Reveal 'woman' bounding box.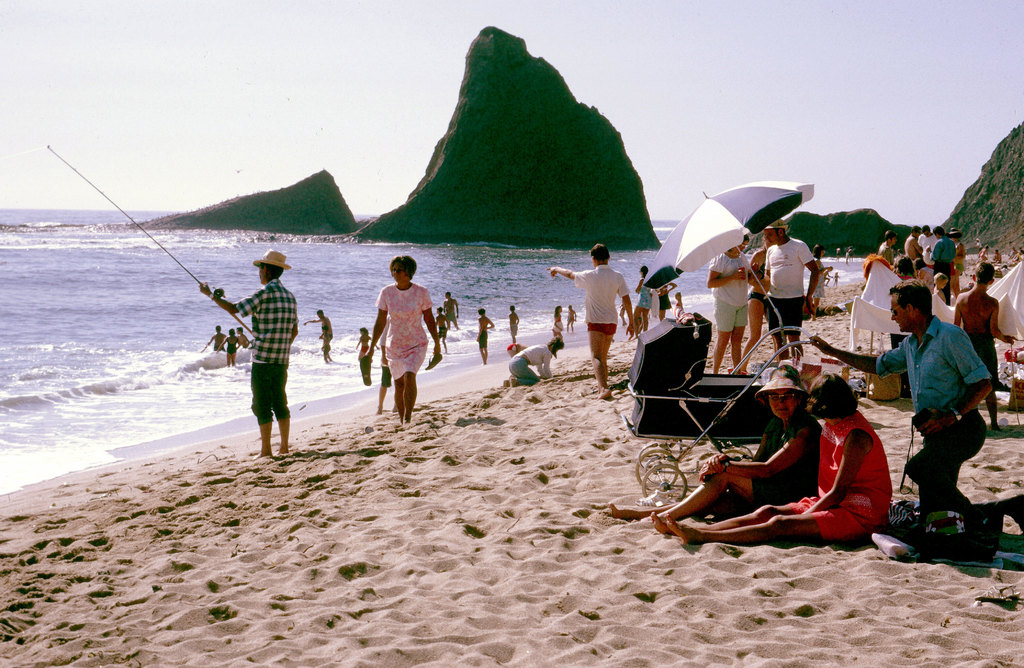
Revealed: bbox(655, 282, 678, 320).
